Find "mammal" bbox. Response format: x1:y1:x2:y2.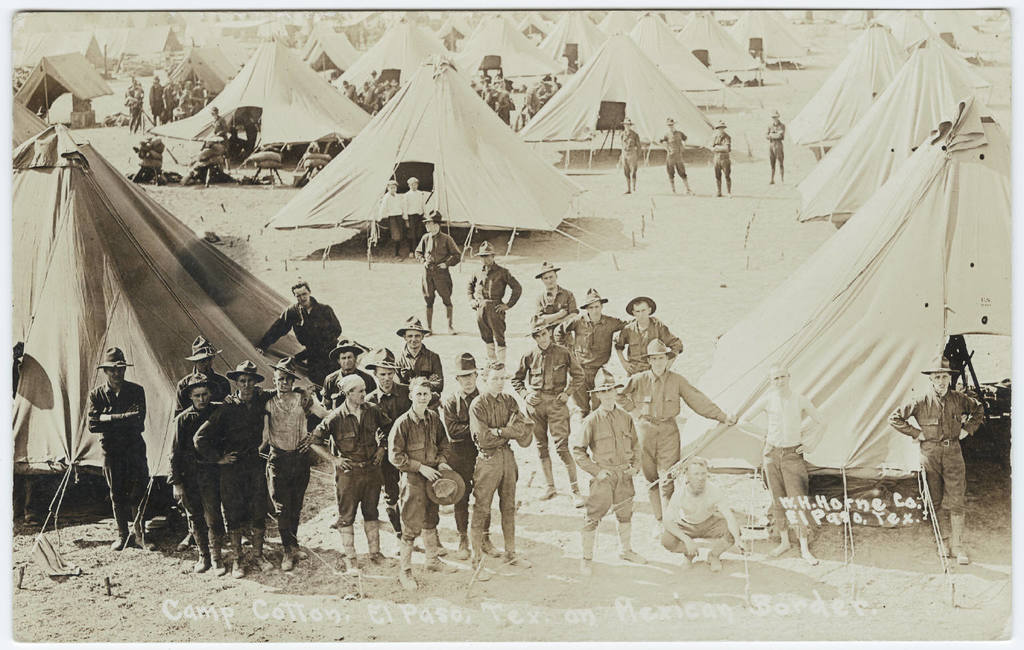
378:179:407:255.
